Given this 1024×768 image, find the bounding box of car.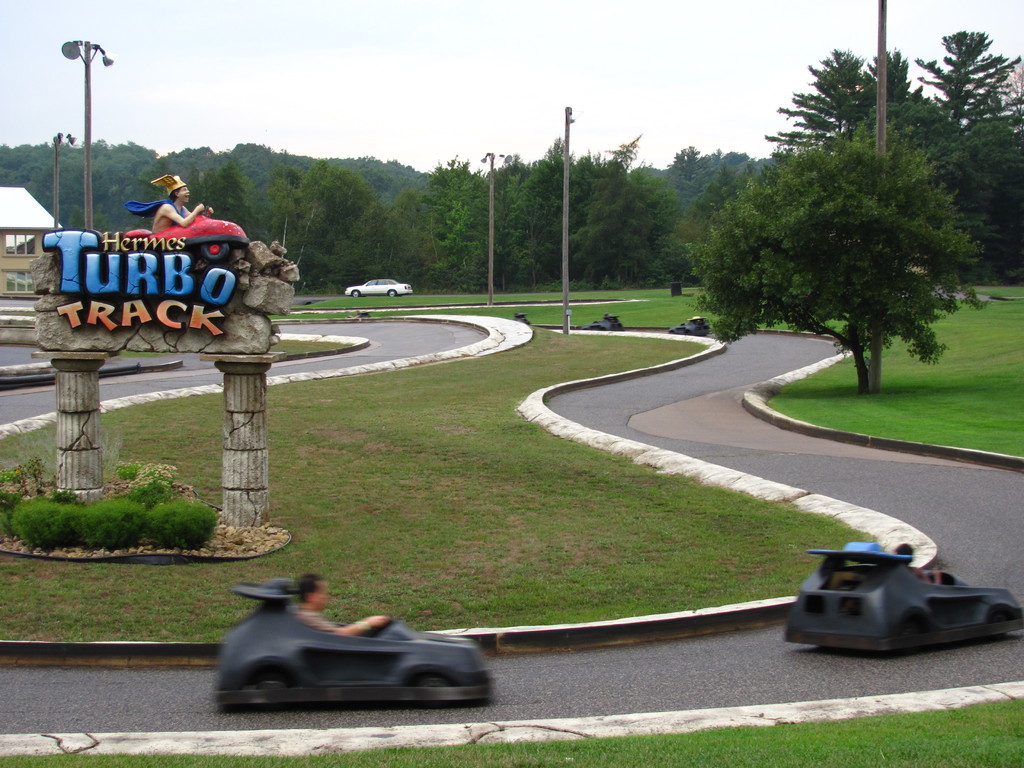
bbox=(787, 536, 1016, 664).
